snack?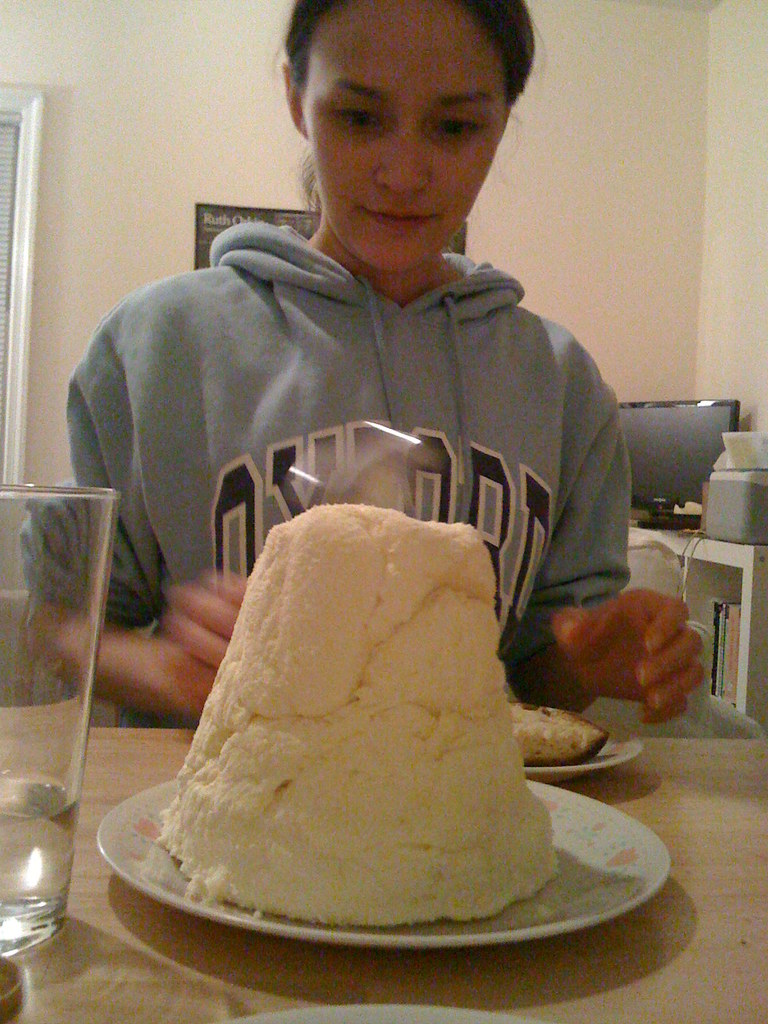
[150,492,559,913]
